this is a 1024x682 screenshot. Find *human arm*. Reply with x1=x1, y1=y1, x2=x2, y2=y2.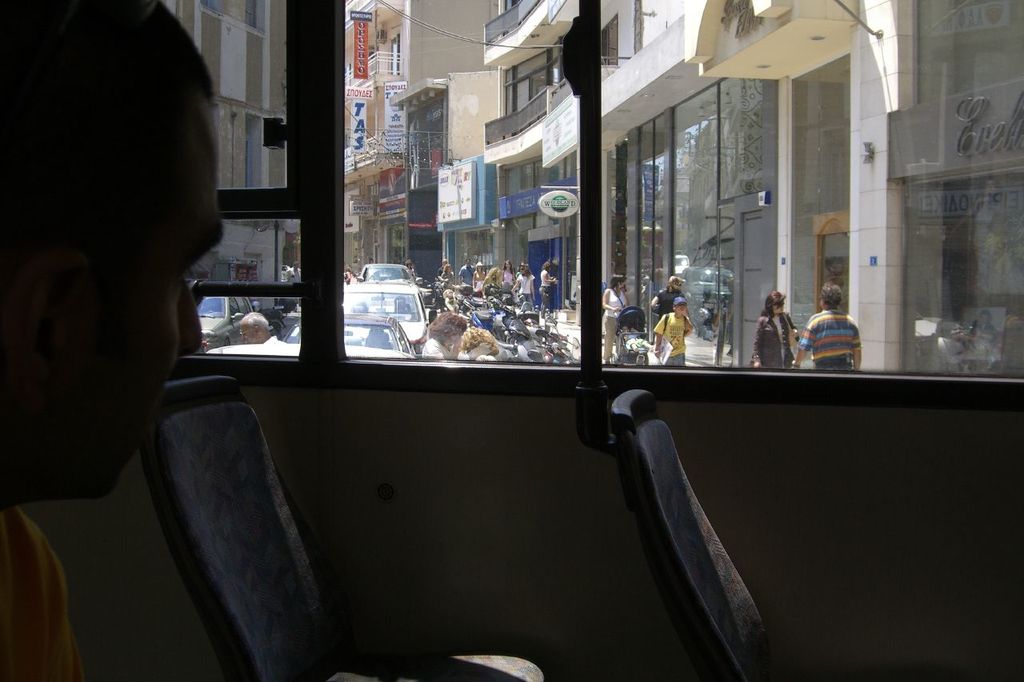
x1=629, y1=325, x2=640, y2=336.
